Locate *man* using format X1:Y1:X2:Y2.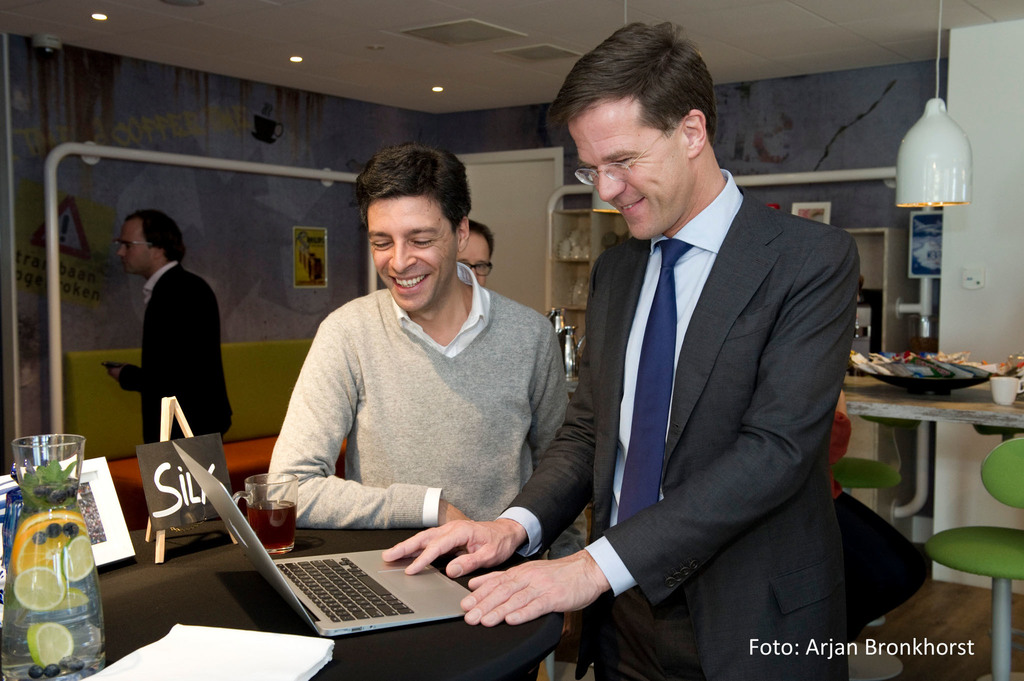
105:207:230:462.
